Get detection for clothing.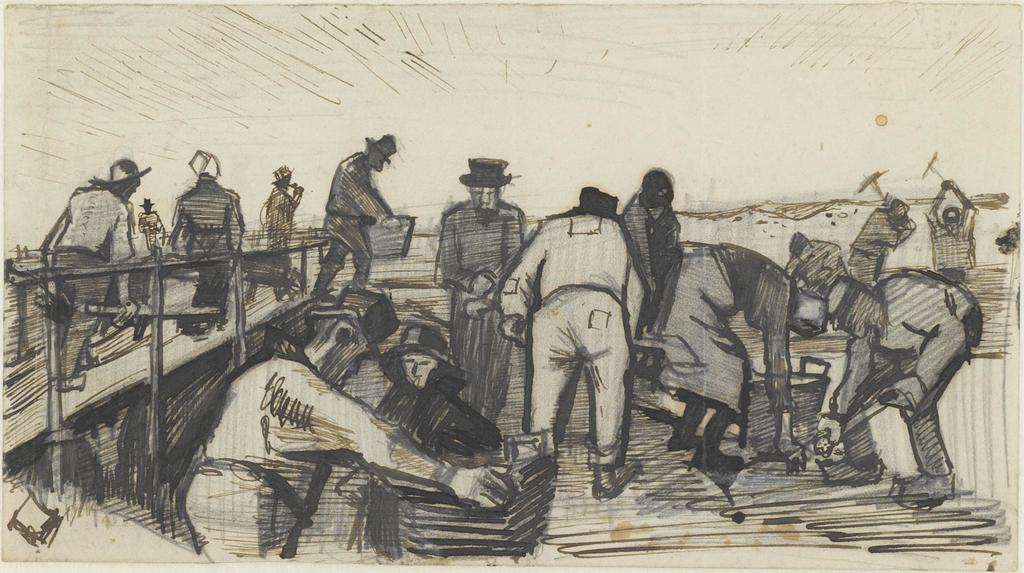
Detection: bbox(38, 188, 111, 352).
